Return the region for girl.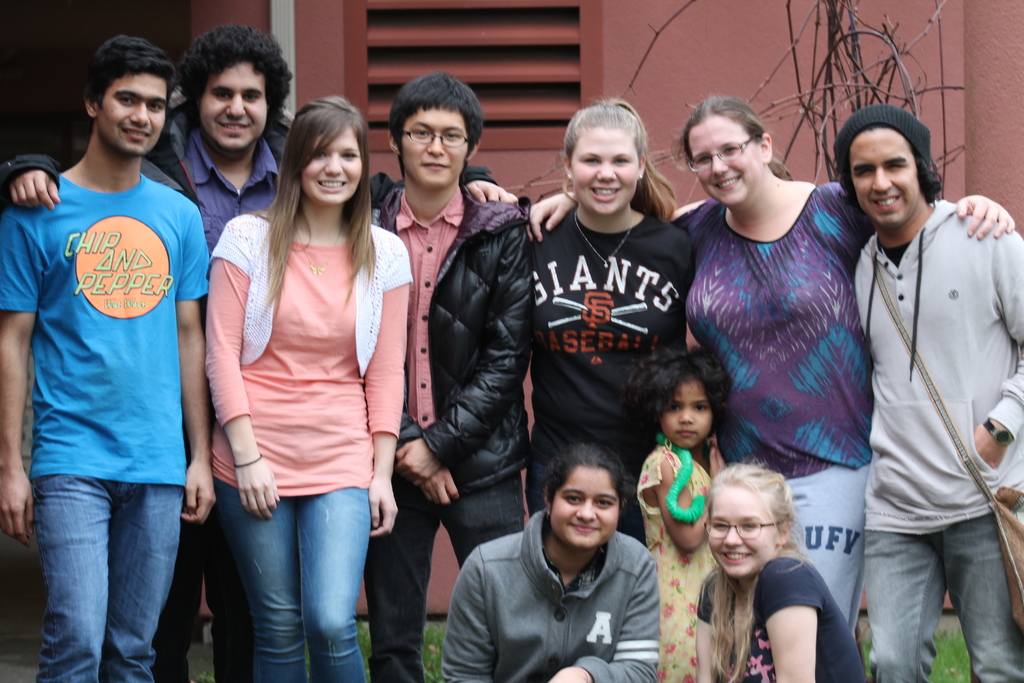
x1=522 y1=89 x2=1018 y2=648.
